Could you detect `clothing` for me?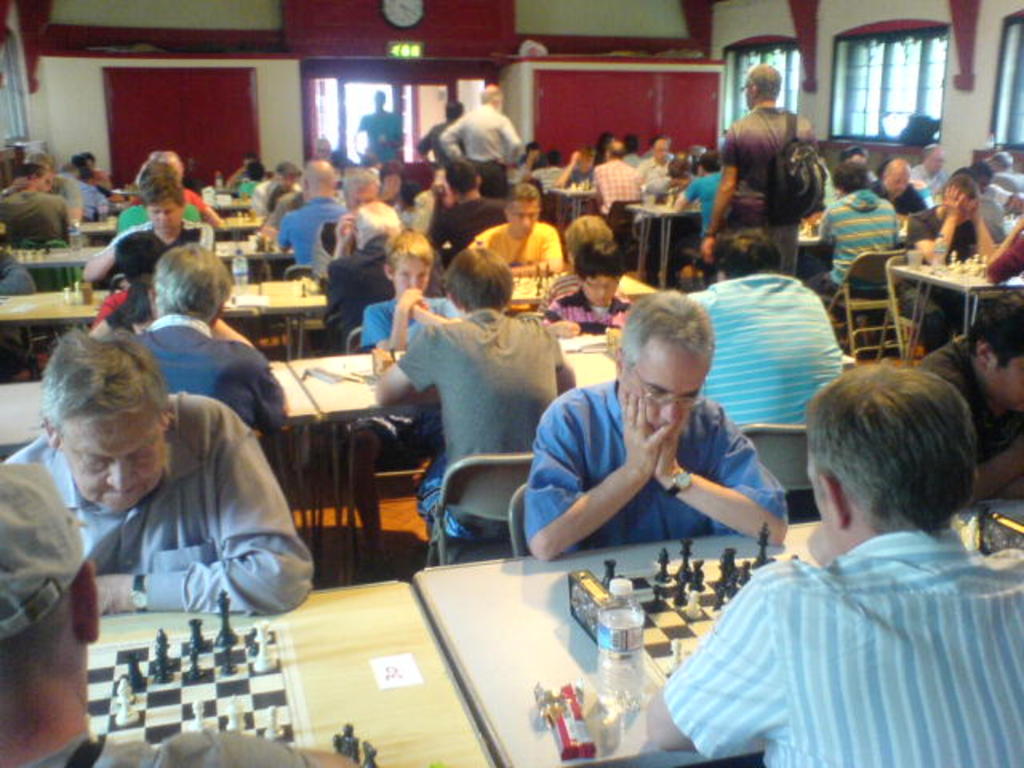
Detection result: BBox(525, 378, 792, 546).
